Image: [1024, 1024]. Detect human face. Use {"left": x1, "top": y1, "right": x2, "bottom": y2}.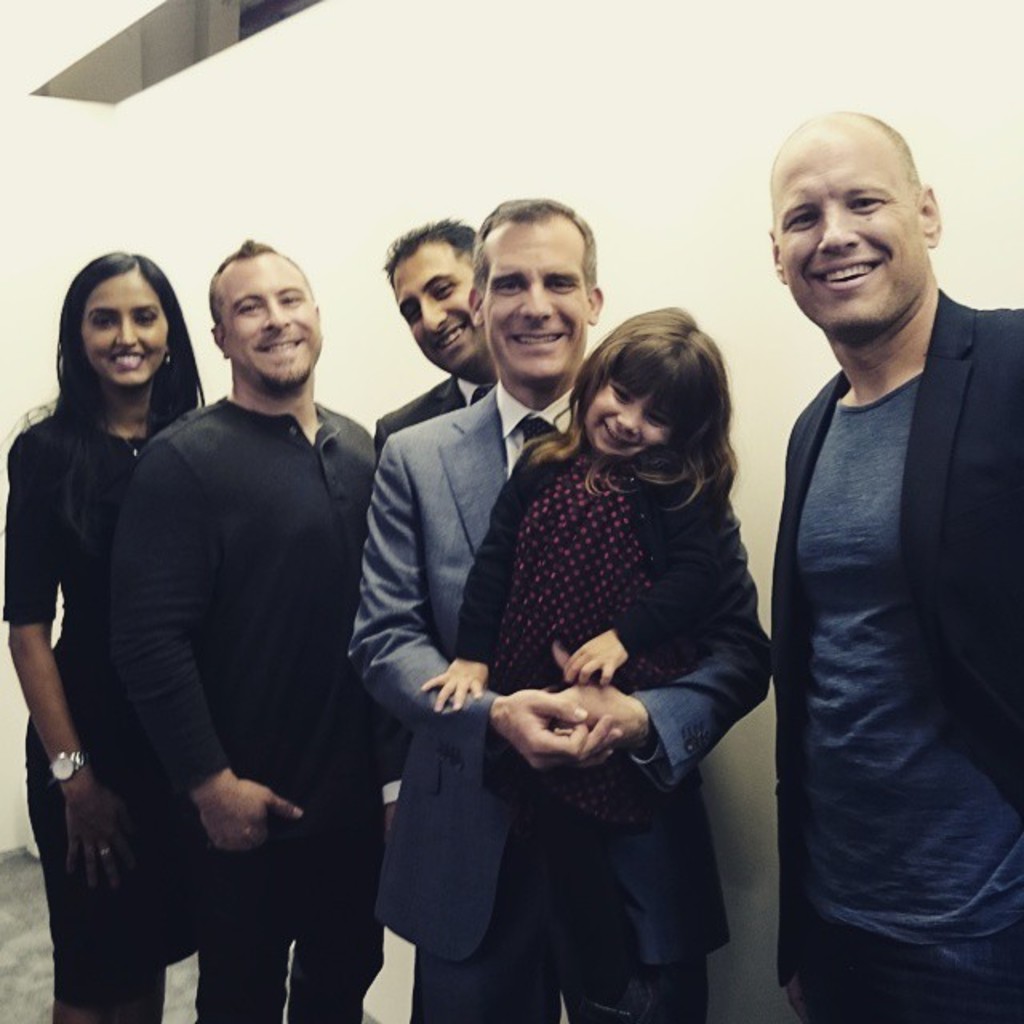
{"left": 214, "top": 254, "right": 323, "bottom": 390}.
